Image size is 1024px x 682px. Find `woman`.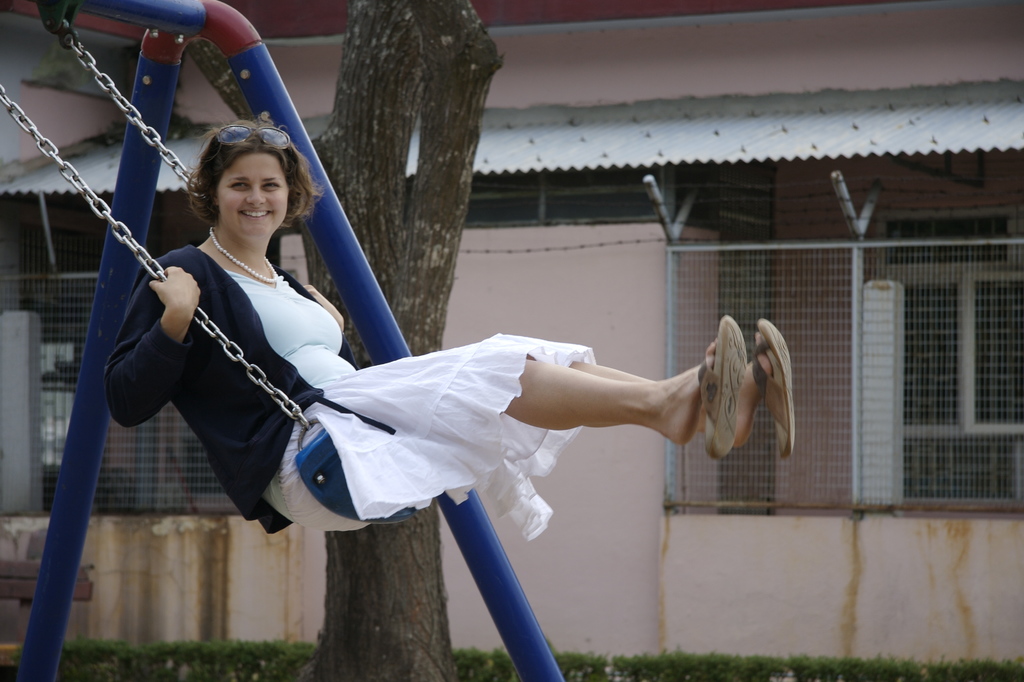
l=104, t=133, r=724, b=622.
